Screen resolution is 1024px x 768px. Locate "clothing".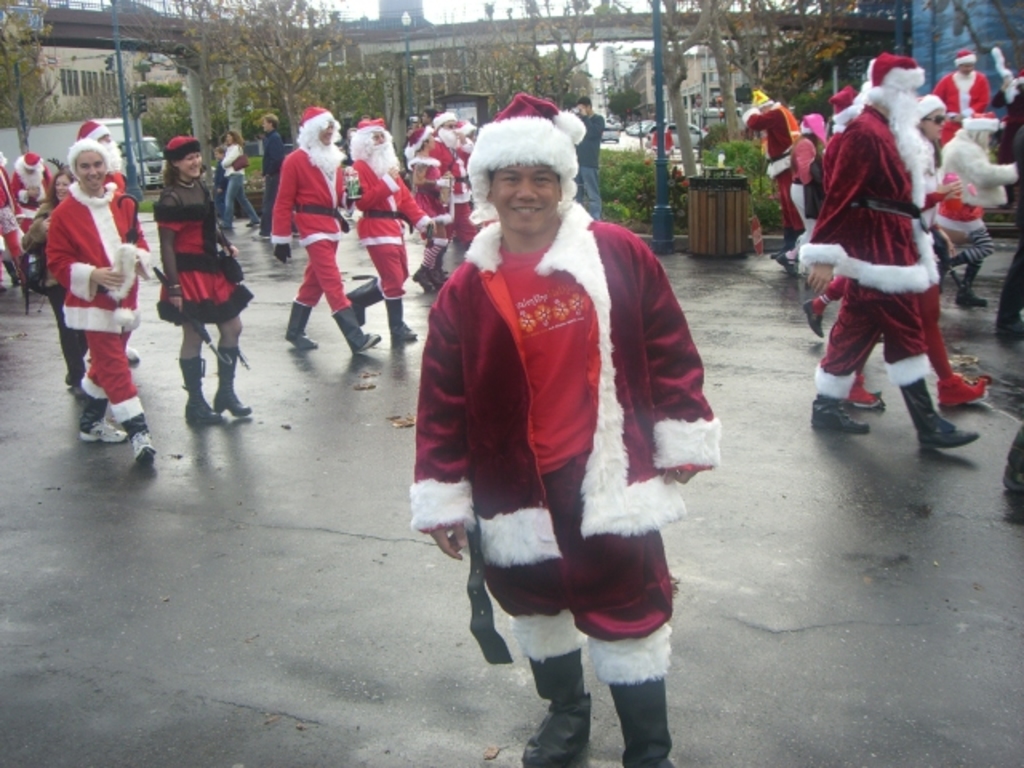
259:126:286:232.
